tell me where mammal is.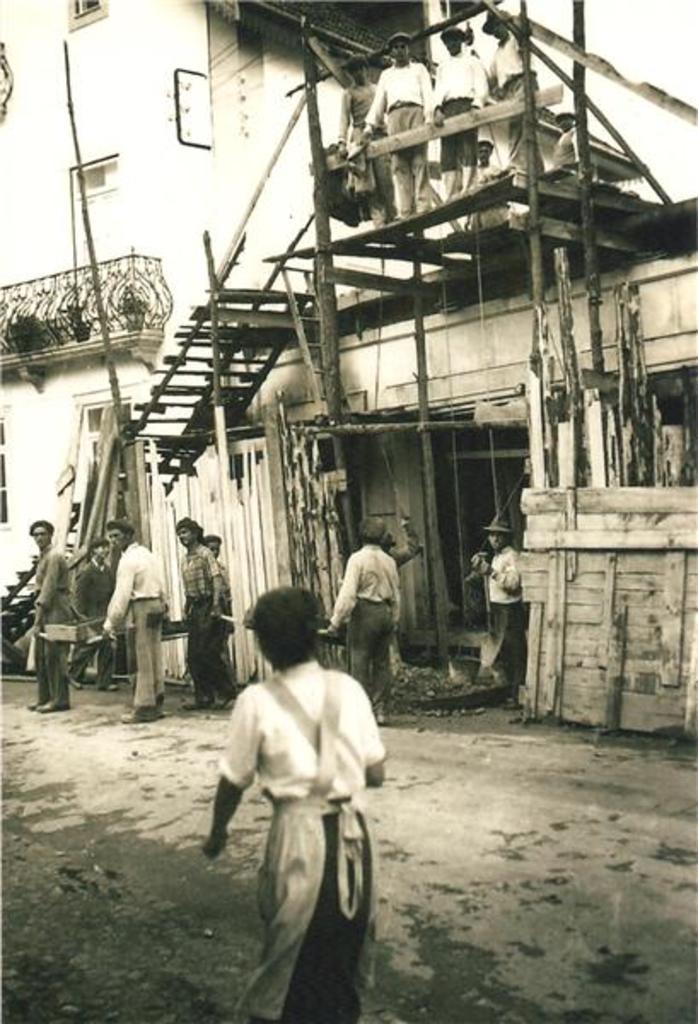
mammal is at x1=357 y1=31 x2=444 y2=217.
